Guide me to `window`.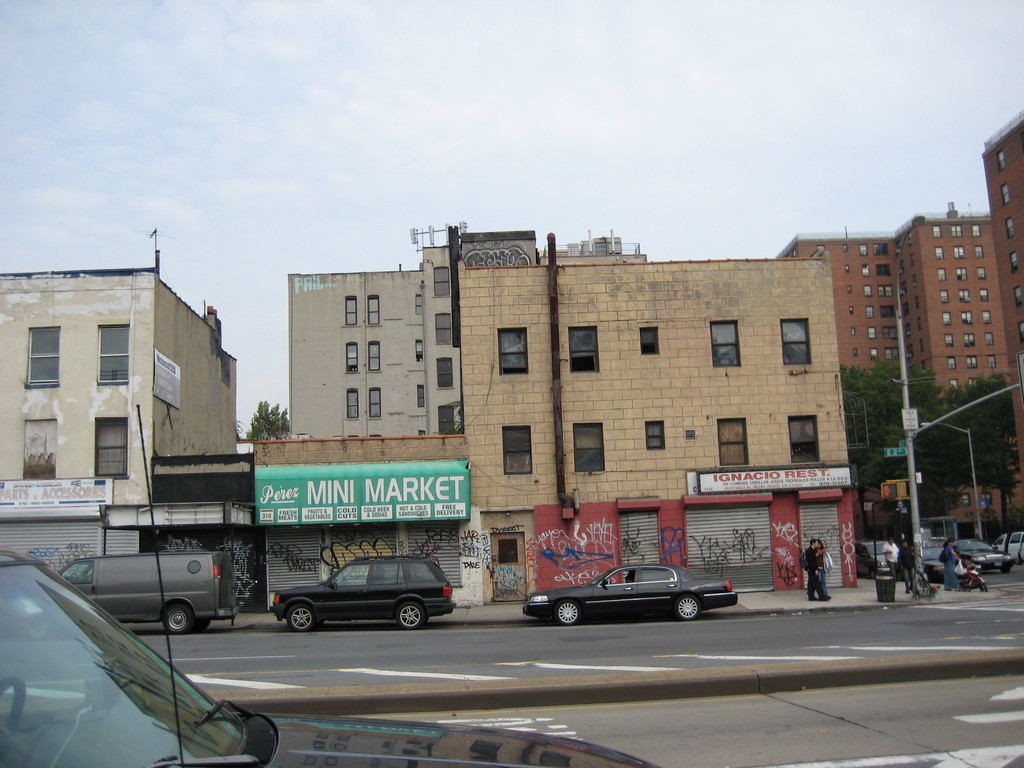
Guidance: {"x1": 24, "y1": 323, "x2": 61, "y2": 392}.
